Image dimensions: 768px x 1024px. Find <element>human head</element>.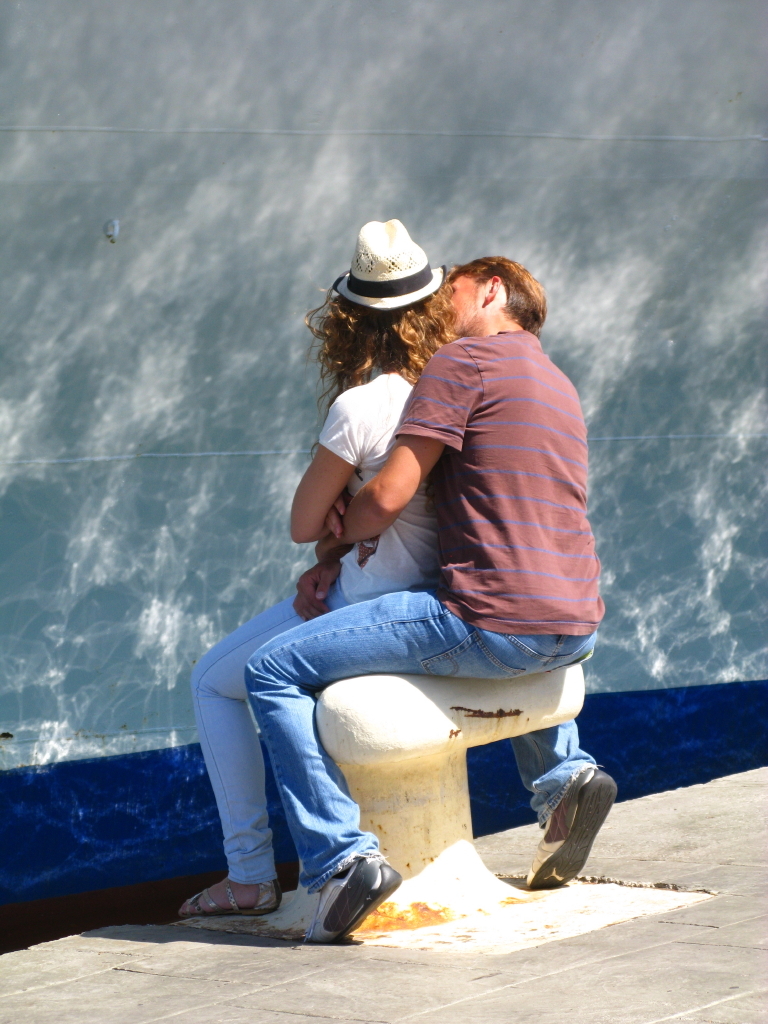
445/252/553/338.
